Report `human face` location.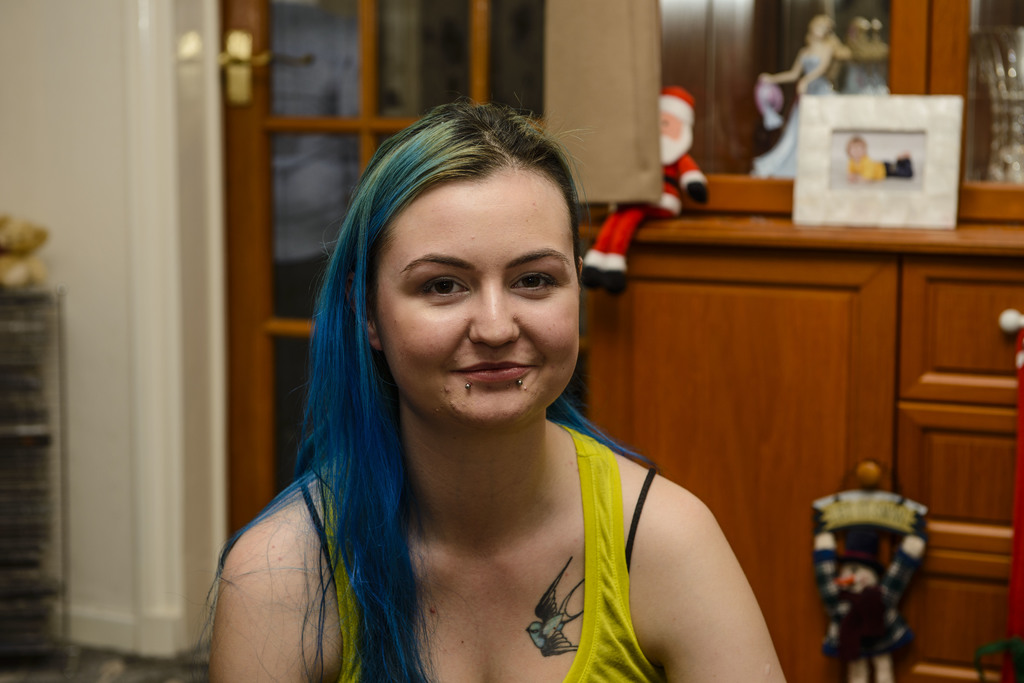
Report: l=370, t=173, r=577, b=427.
